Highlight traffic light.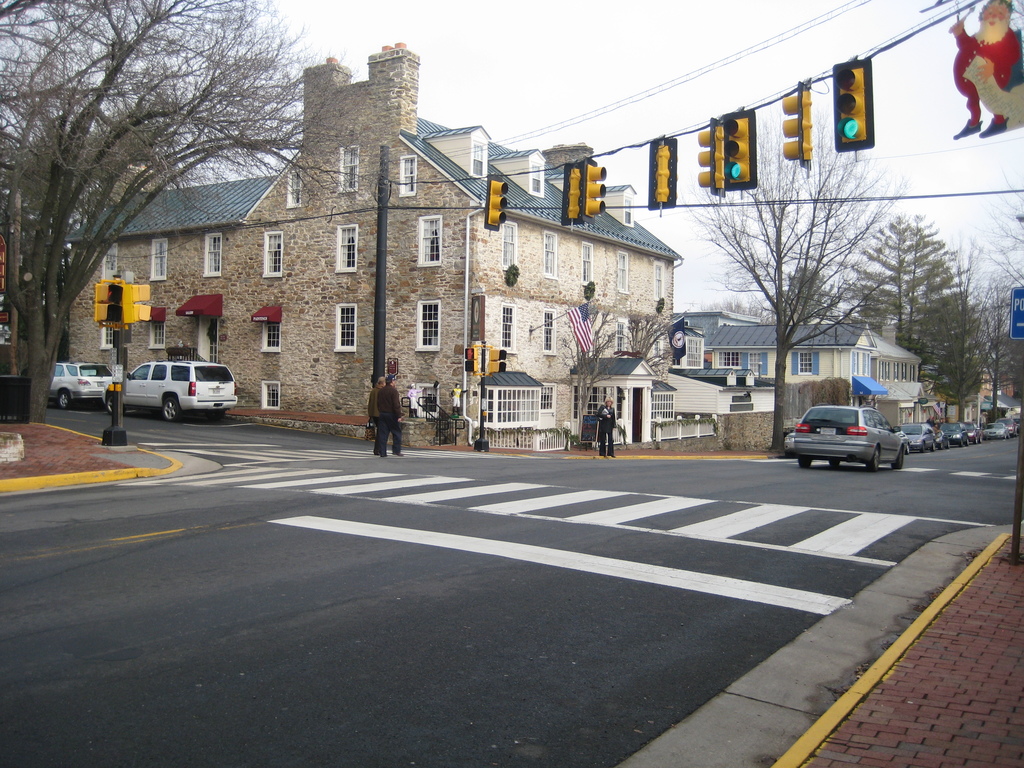
Highlighted region: [582,155,605,228].
